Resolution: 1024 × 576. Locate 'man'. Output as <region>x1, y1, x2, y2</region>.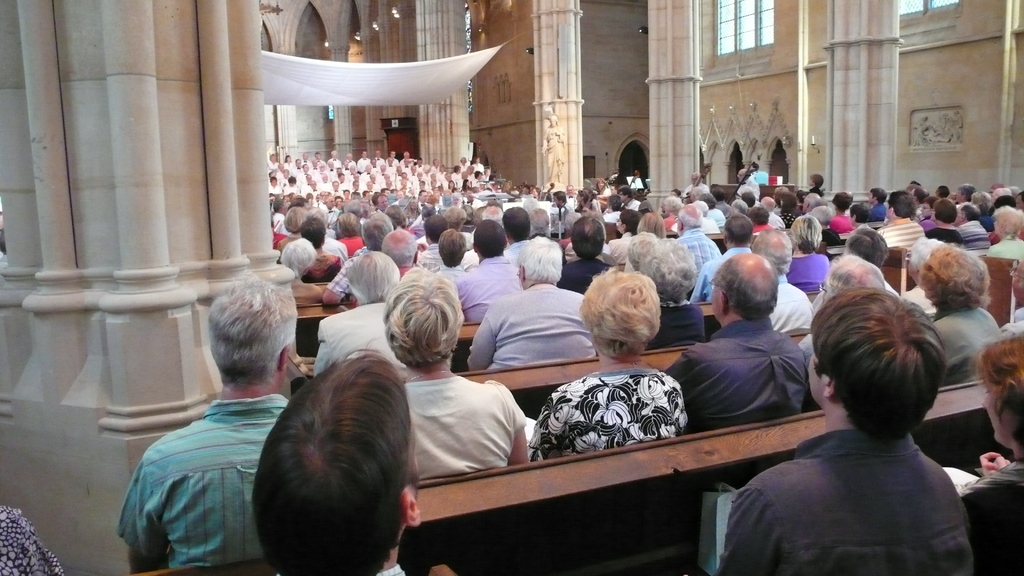
<region>458, 204, 508, 268</region>.
